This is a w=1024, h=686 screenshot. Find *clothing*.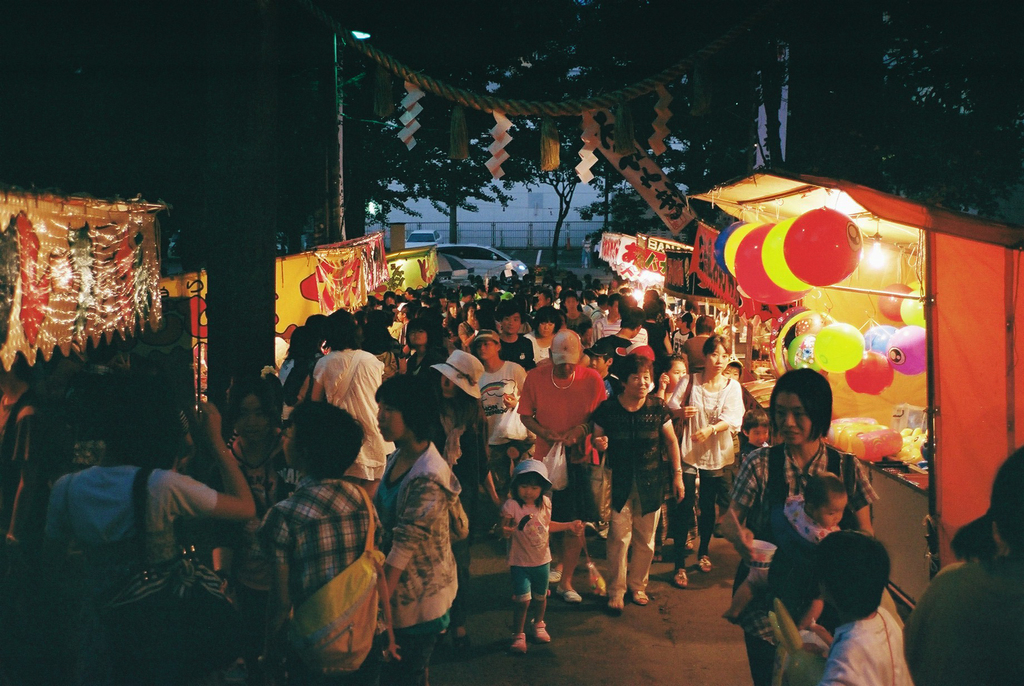
Bounding box: [588, 394, 675, 511].
